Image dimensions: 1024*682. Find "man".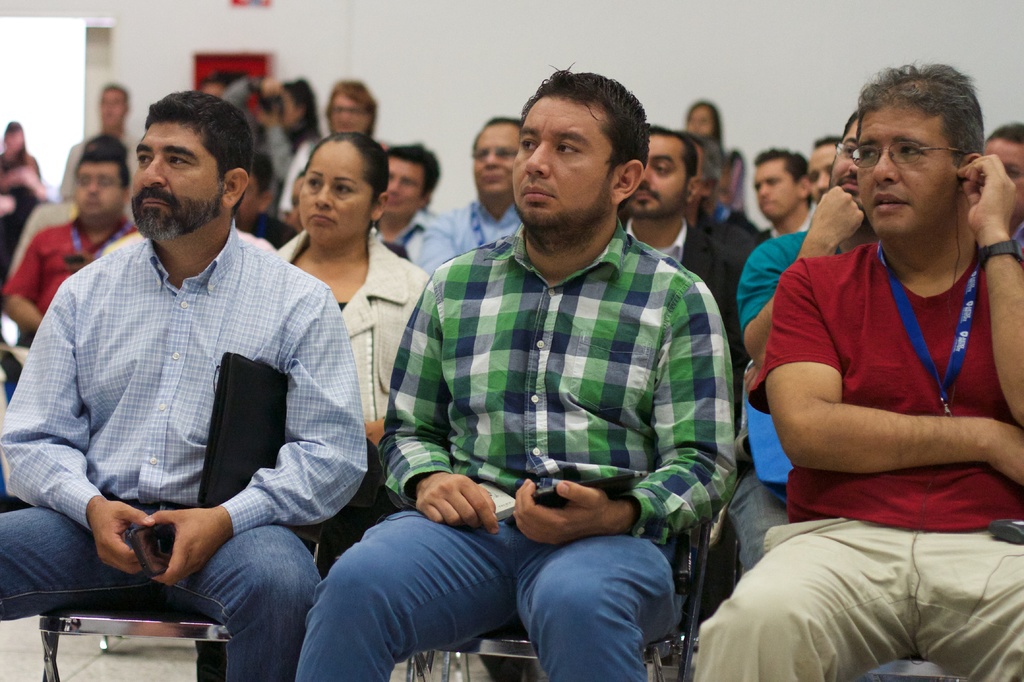
x1=0, y1=127, x2=138, y2=351.
